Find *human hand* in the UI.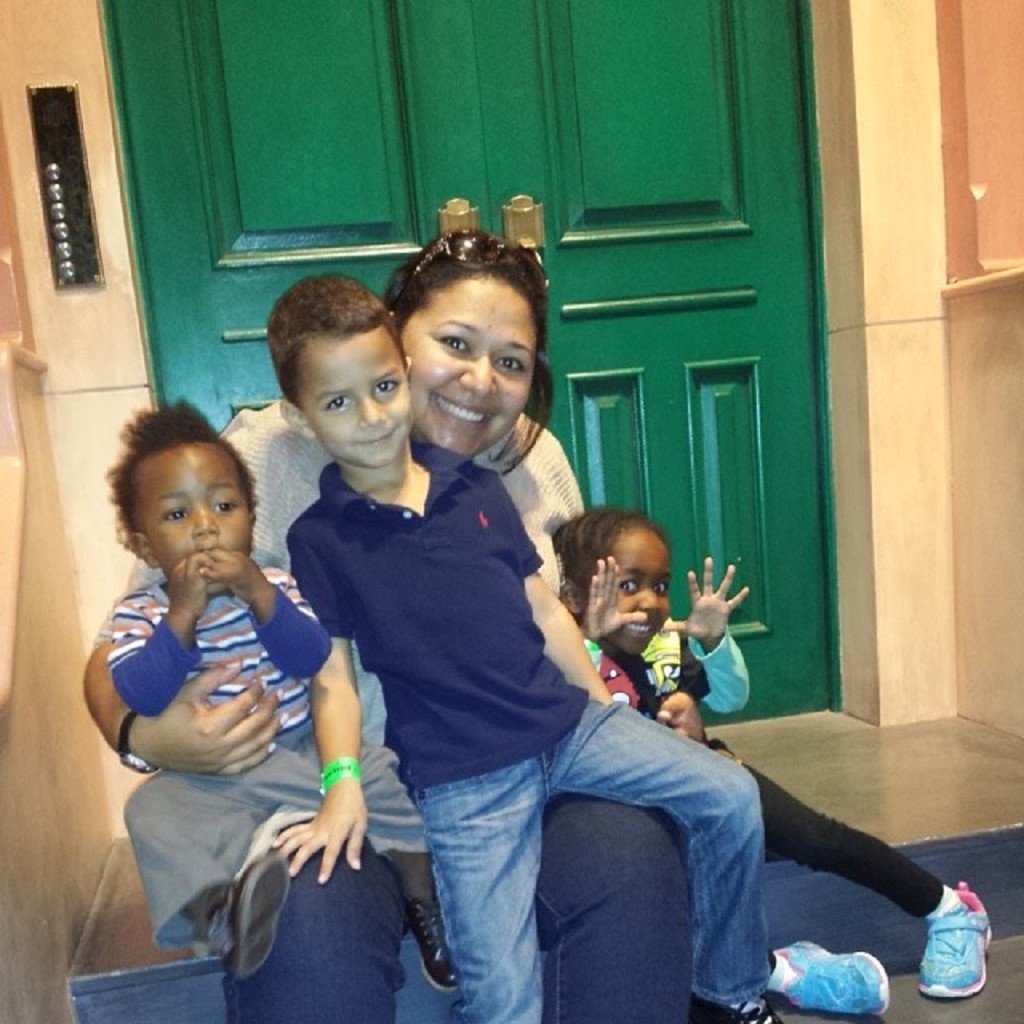
UI element at 578:552:646:640.
